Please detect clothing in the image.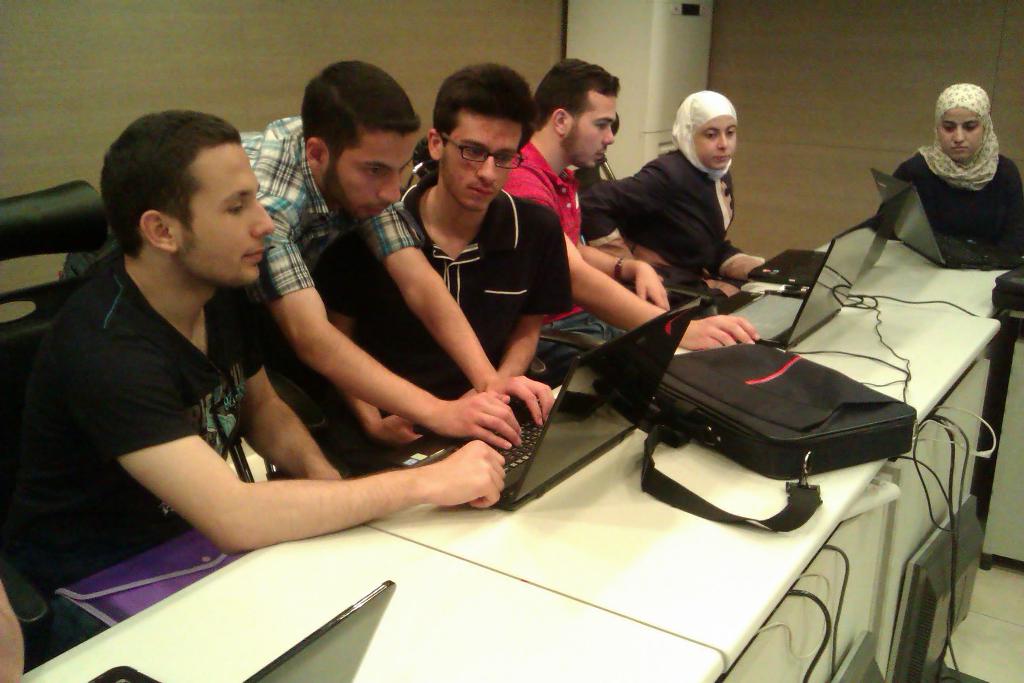
314:168:577:388.
